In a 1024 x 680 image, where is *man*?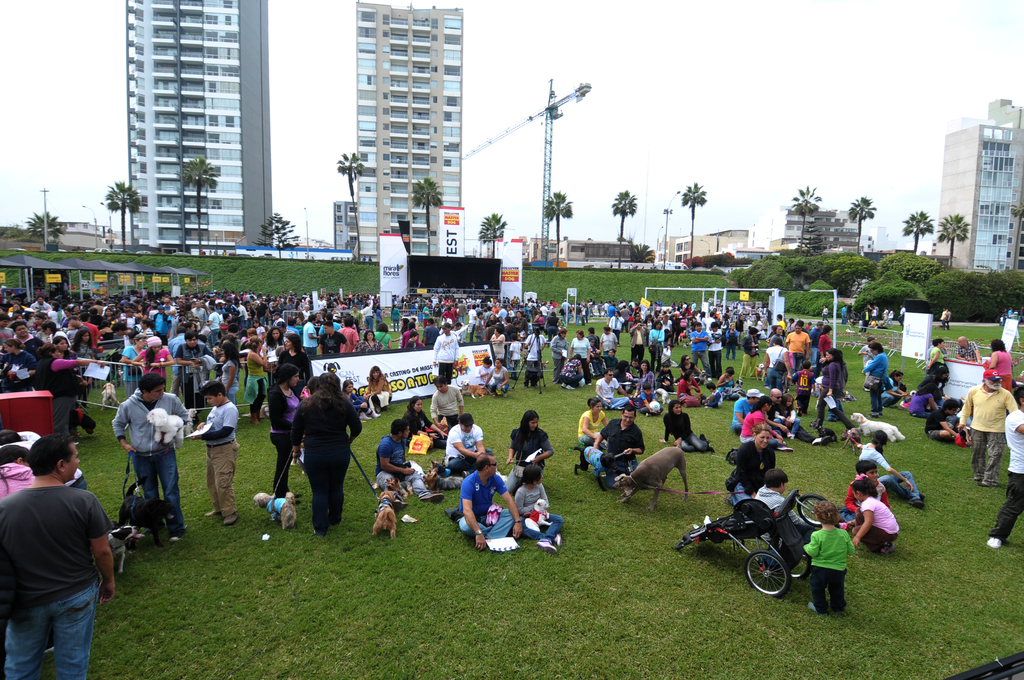
rect(577, 408, 646, 485).
